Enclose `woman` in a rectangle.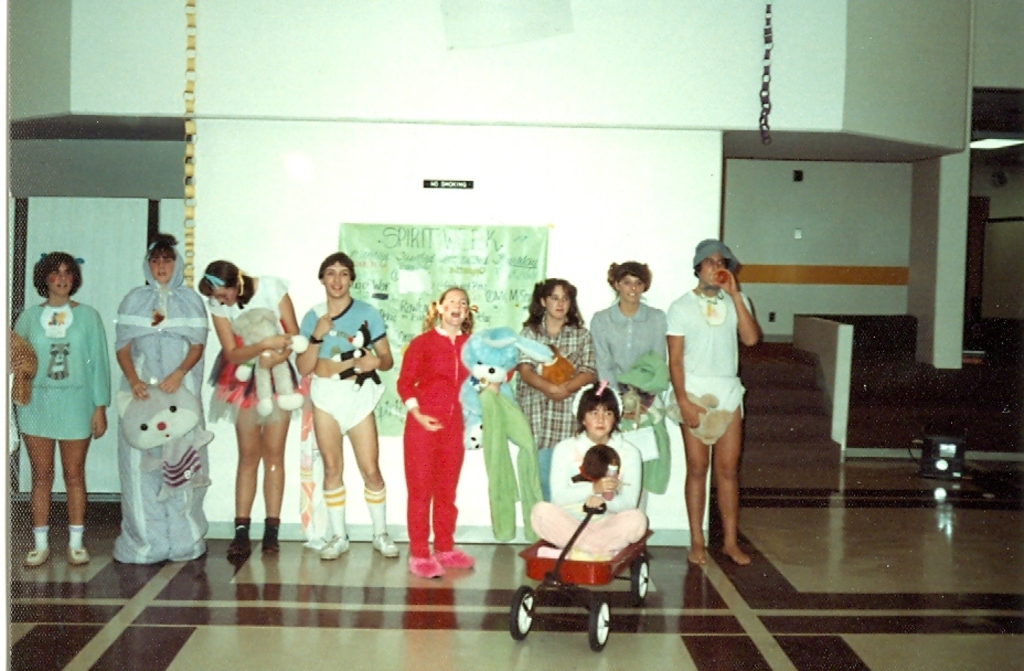
box(529, 382, 648, 550).
